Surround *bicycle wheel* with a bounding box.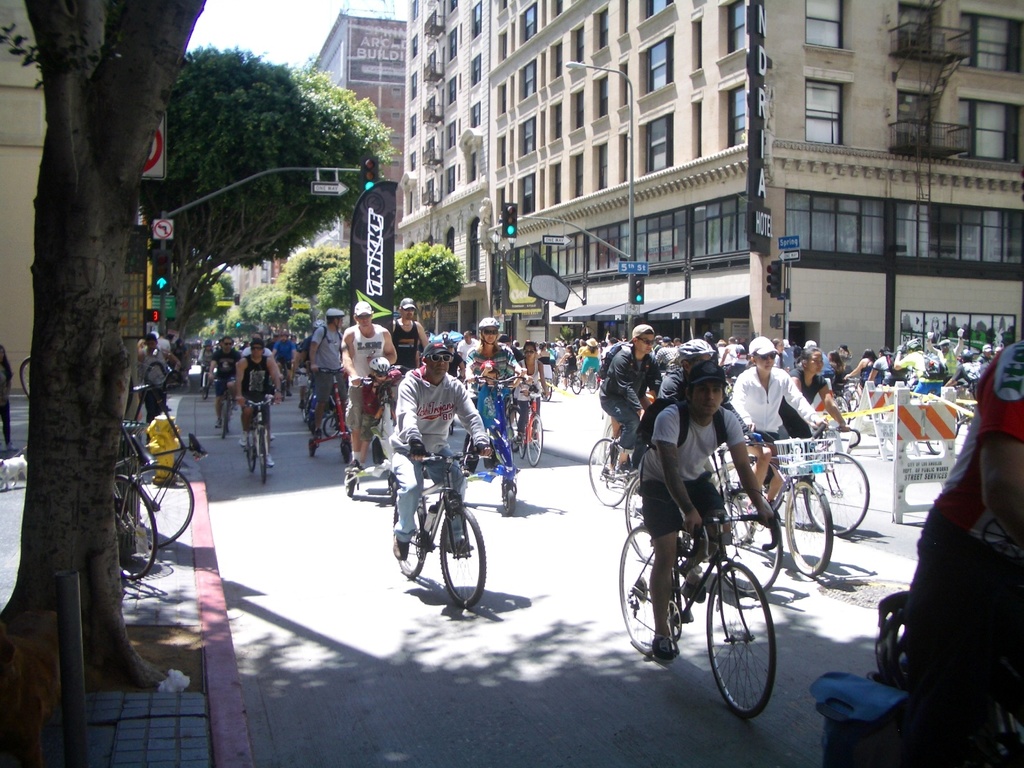
<box>198,376,213,400</box>.
